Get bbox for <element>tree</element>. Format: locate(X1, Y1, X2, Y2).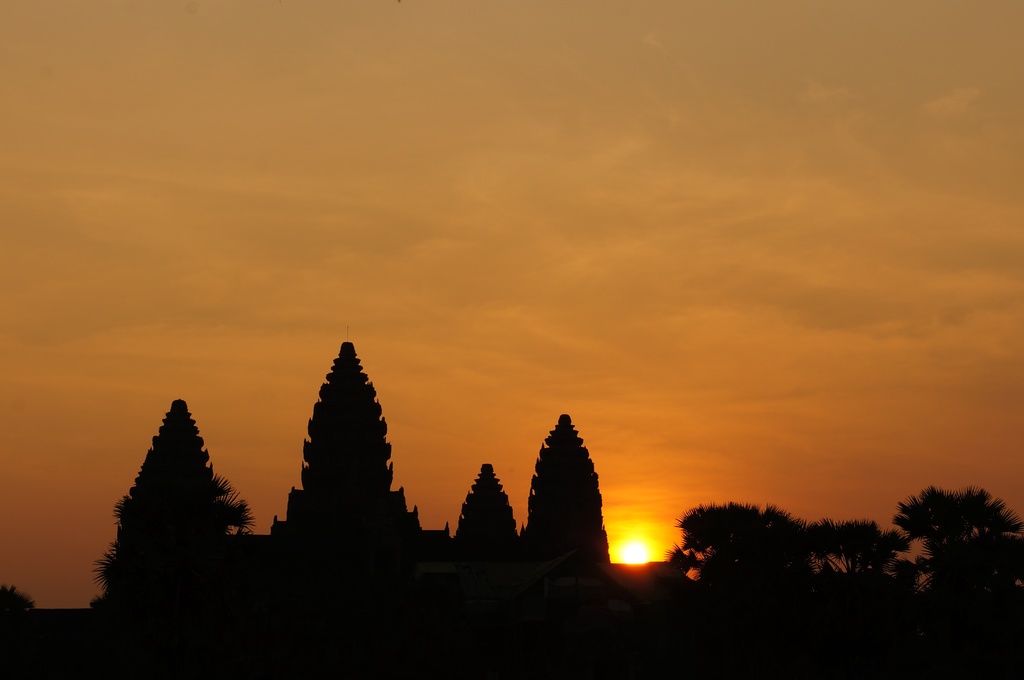
locate(649, 498, 812, 679).
